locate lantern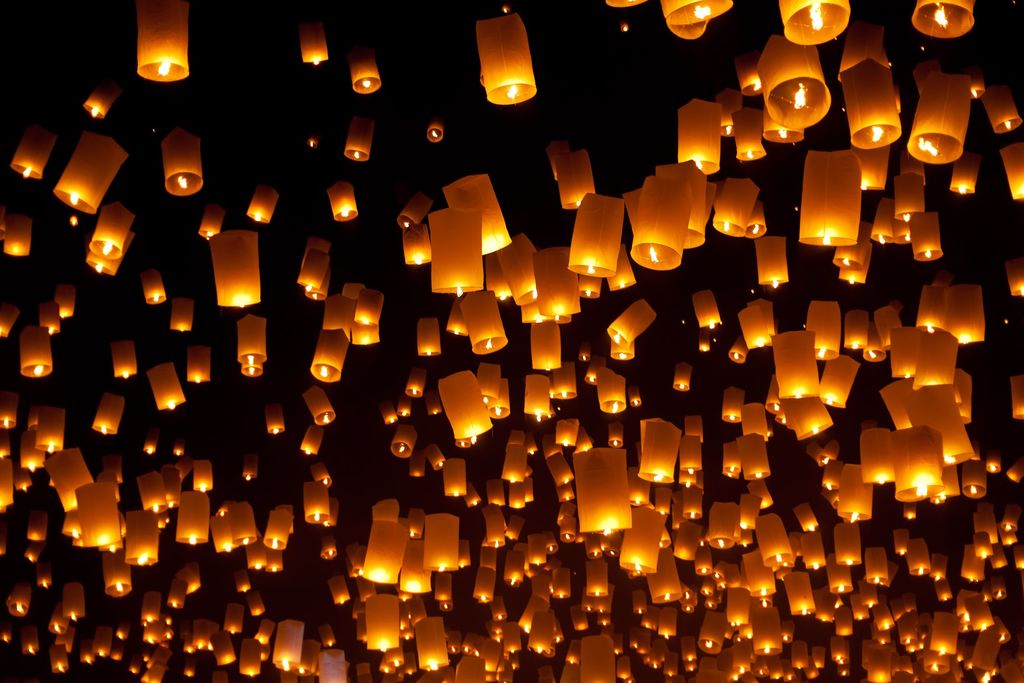
bbox(606, 304, 652, 345)
